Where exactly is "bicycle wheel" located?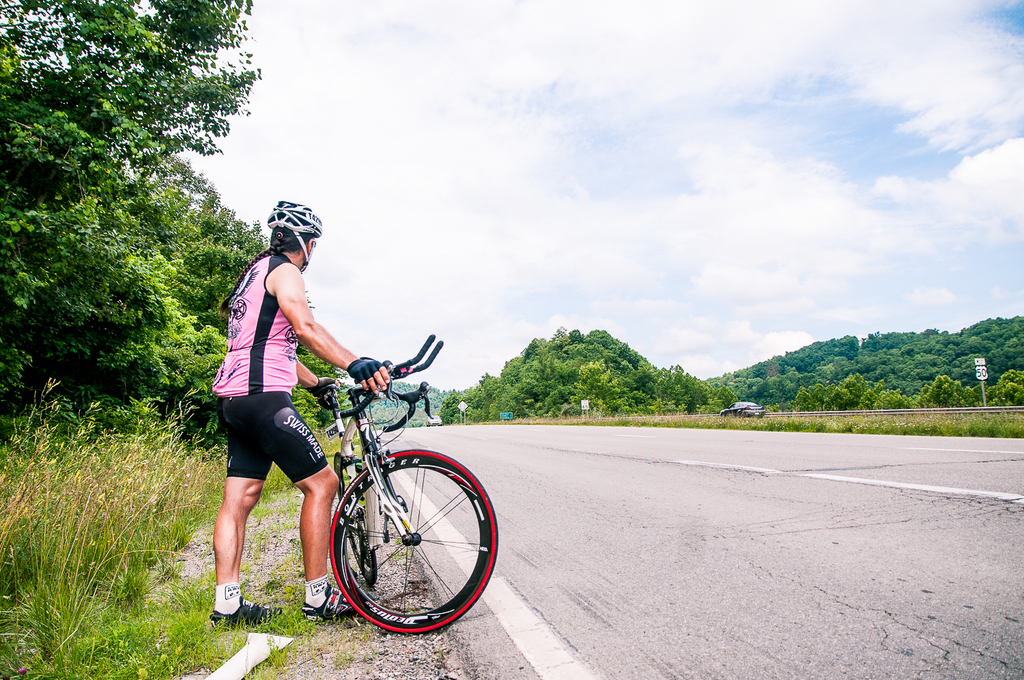
Its bounding box is detection(328, 448, 502, 633).
